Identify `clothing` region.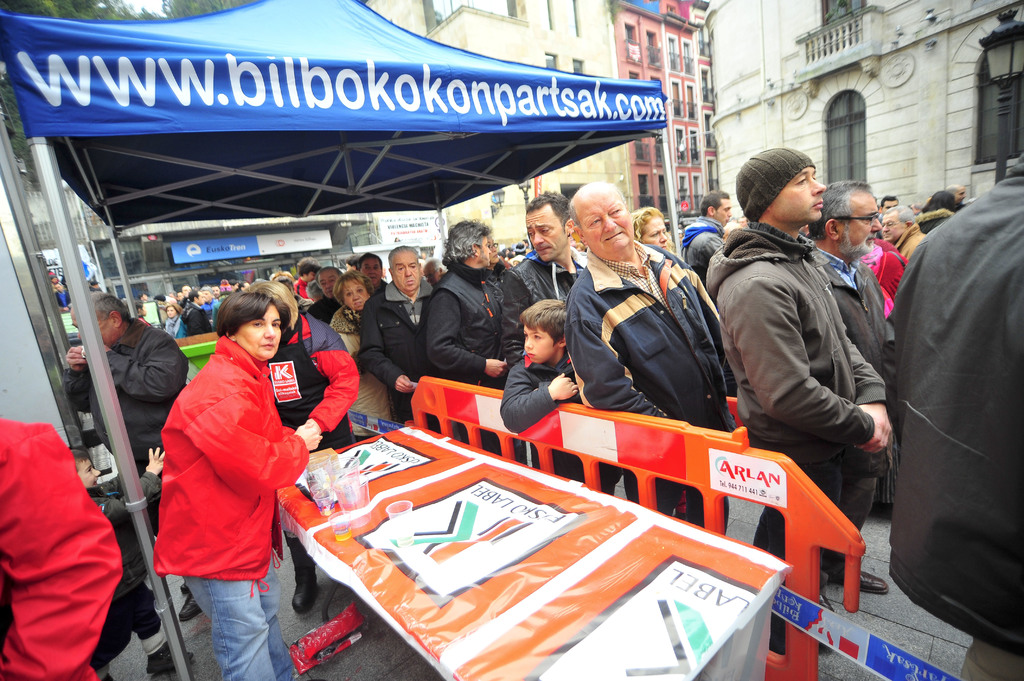
Region: bbox(705, 220, 893, 589).
